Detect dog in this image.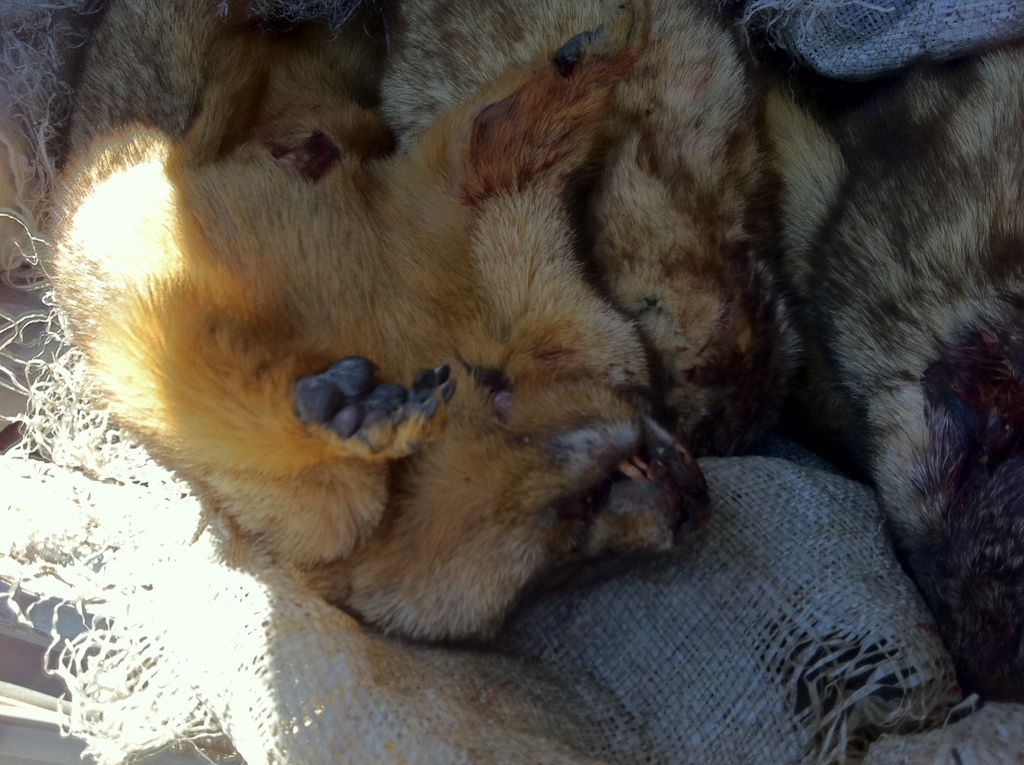
Detection: <bbox>376, 0, 842, 456</bbox>.
